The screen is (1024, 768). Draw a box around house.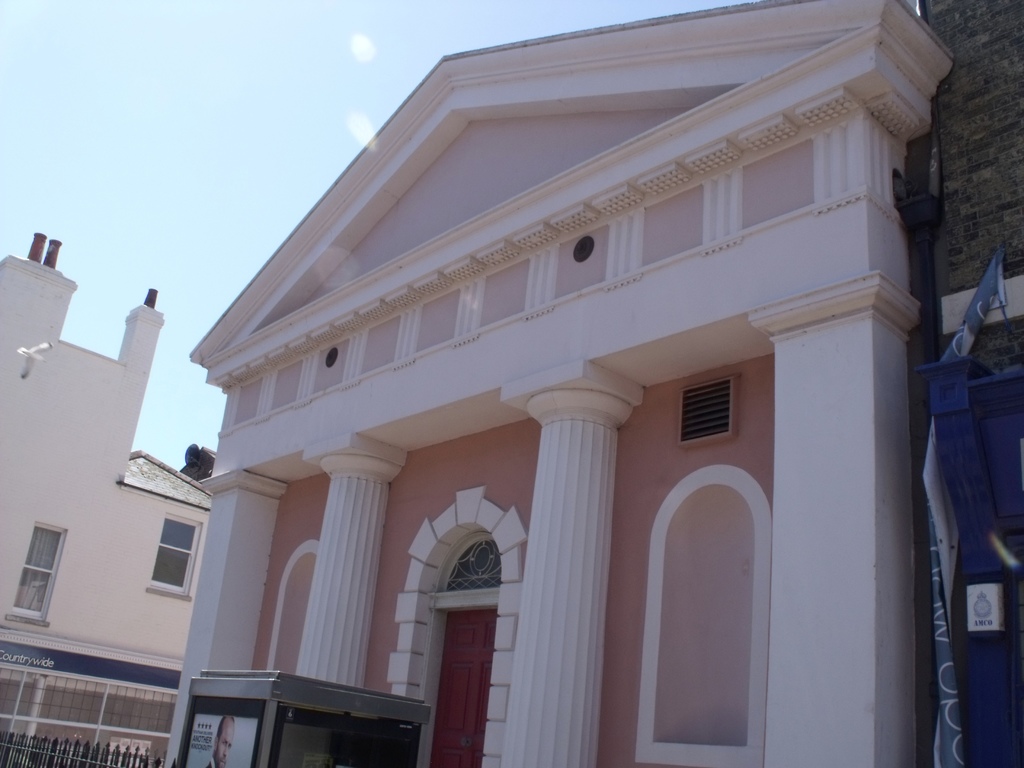
(x1=84, y1=0, x2=984, y2=767).
